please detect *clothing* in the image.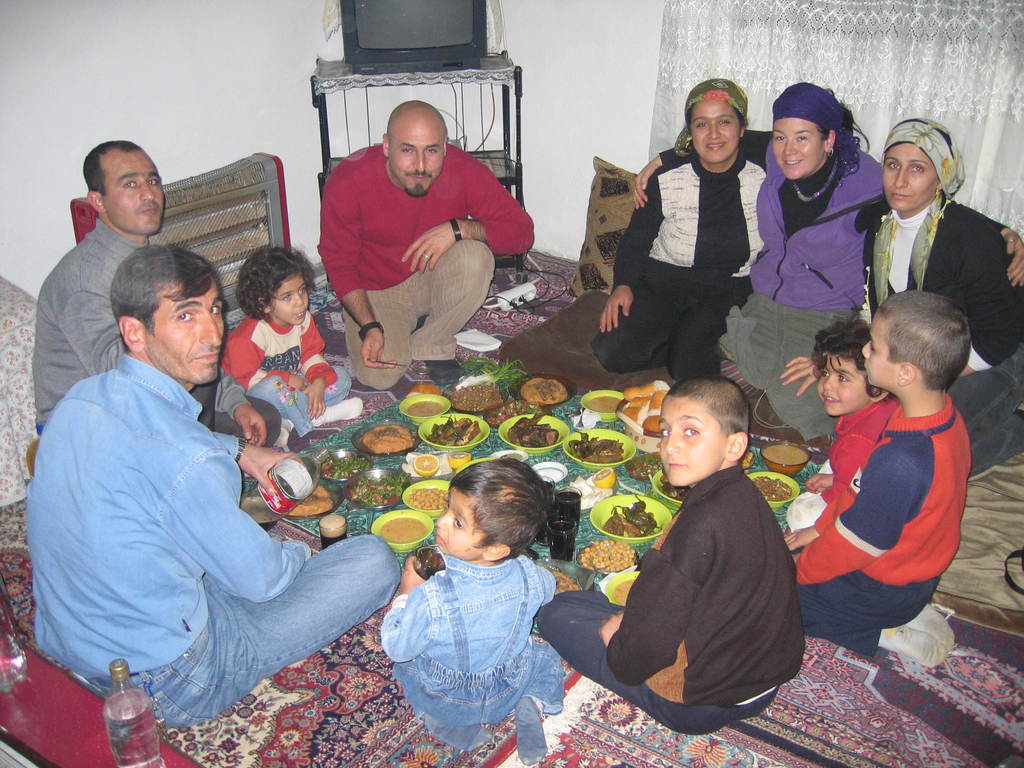
<box>862,195,1023,477</box>.
